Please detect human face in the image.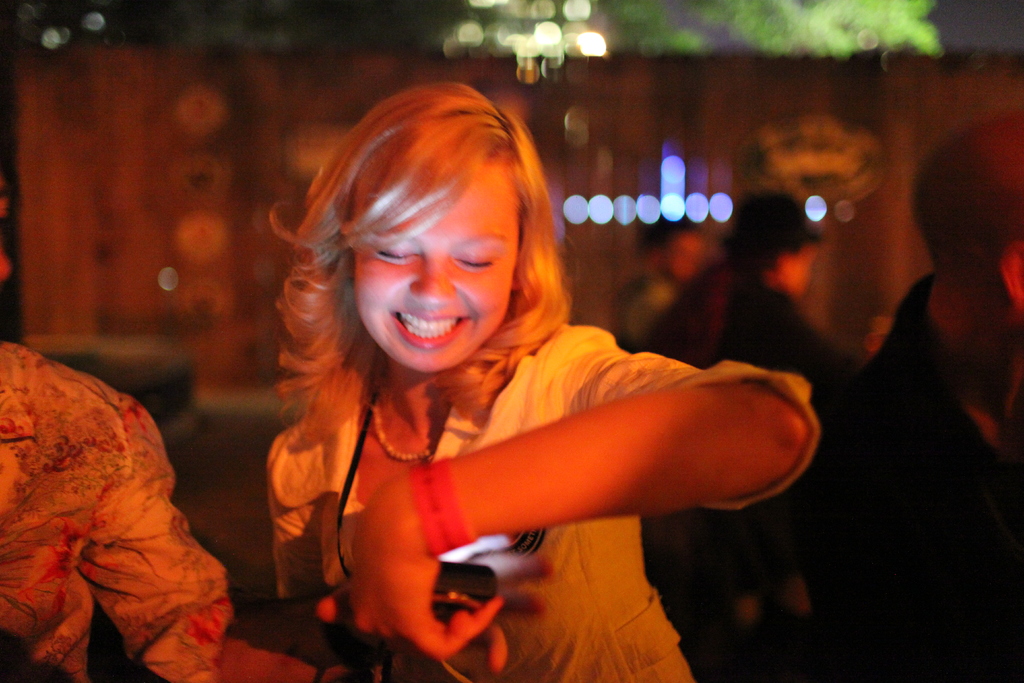
{"x1": 661, "y1": 230, "x2": 703, "y2": 284}.
